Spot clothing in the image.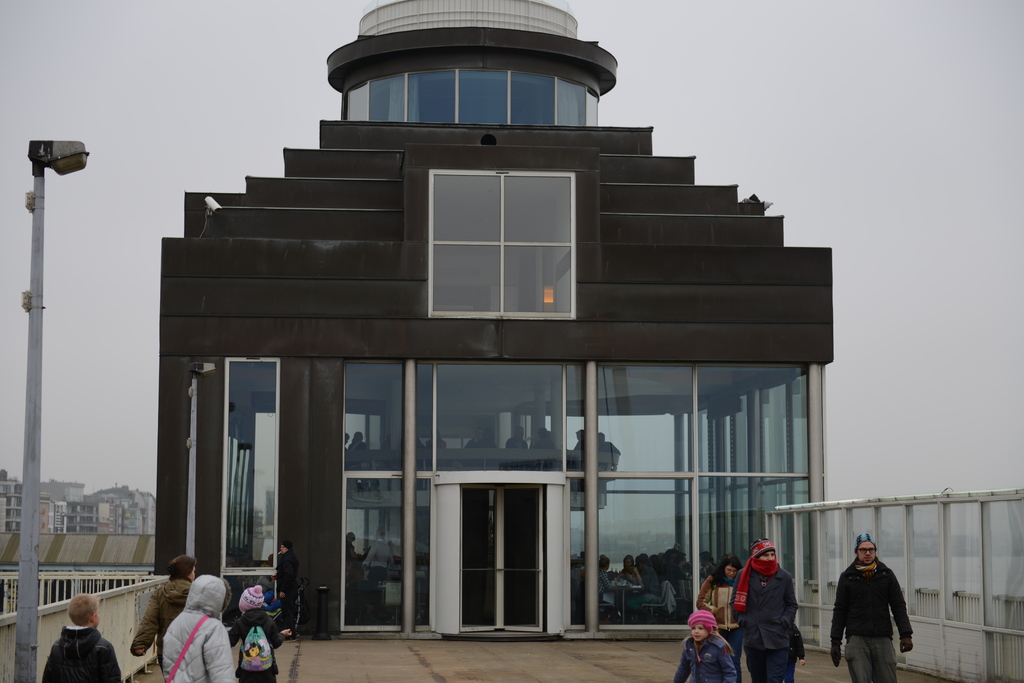
clothing found at left=723, top=550, right=814, bottom=682.
